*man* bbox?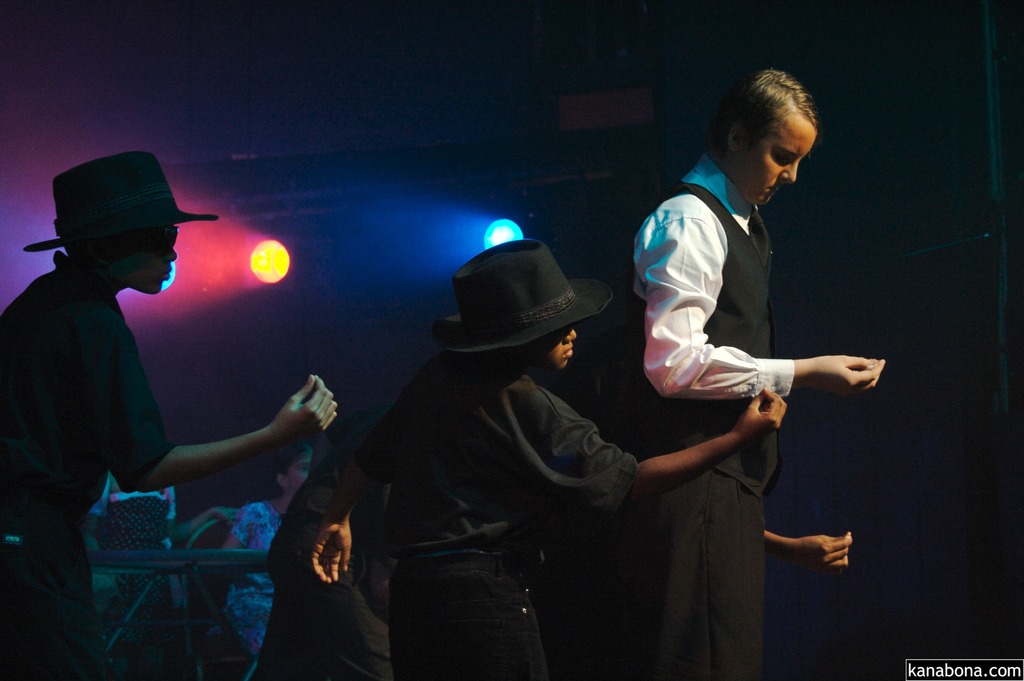
<region>556, 85, 881, 657</region>
